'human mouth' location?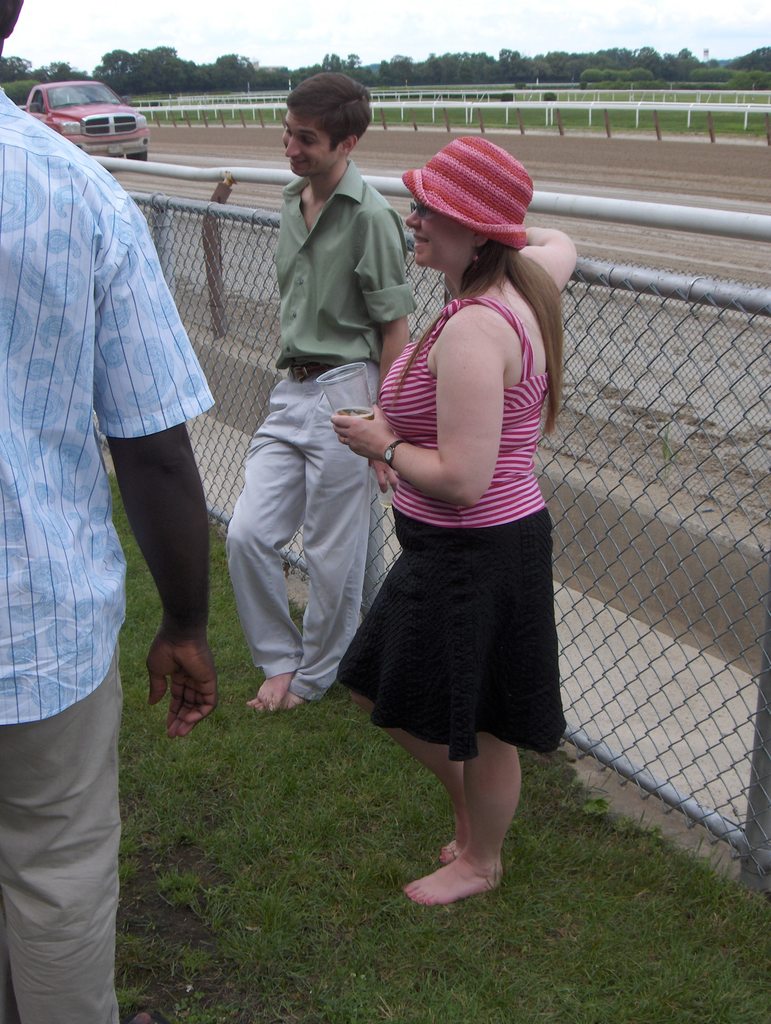
pyautogui.locateOnScreen(410, 227, 429, 246)
